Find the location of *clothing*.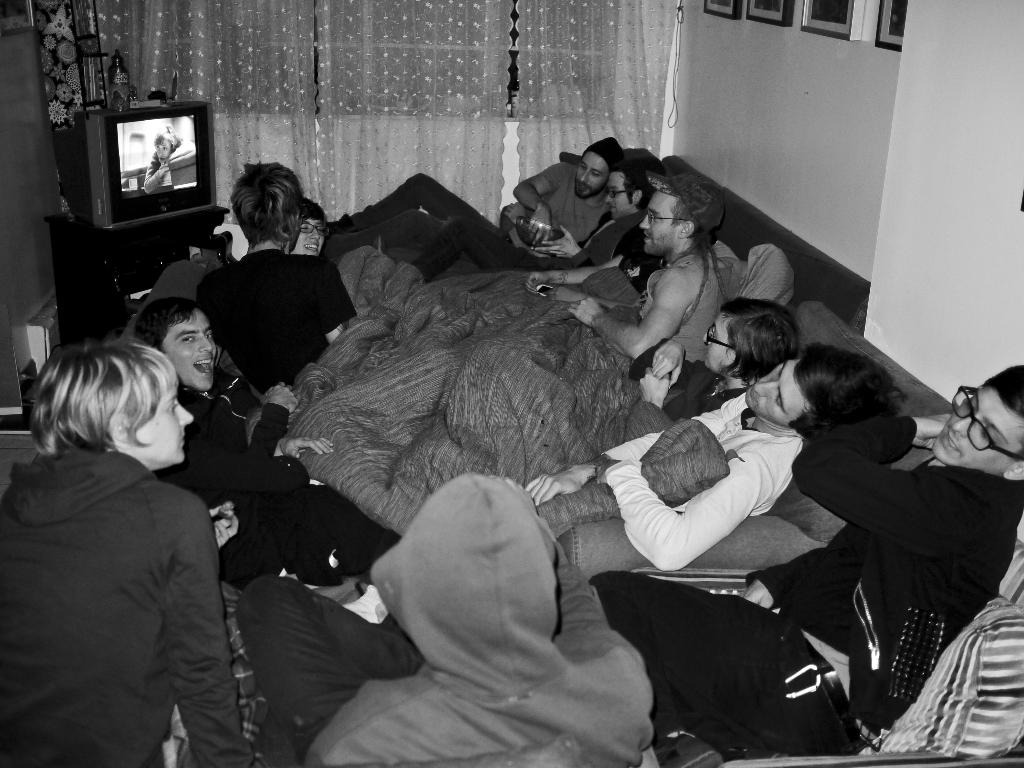
Location: select_region(232, 470, 655, 767).
